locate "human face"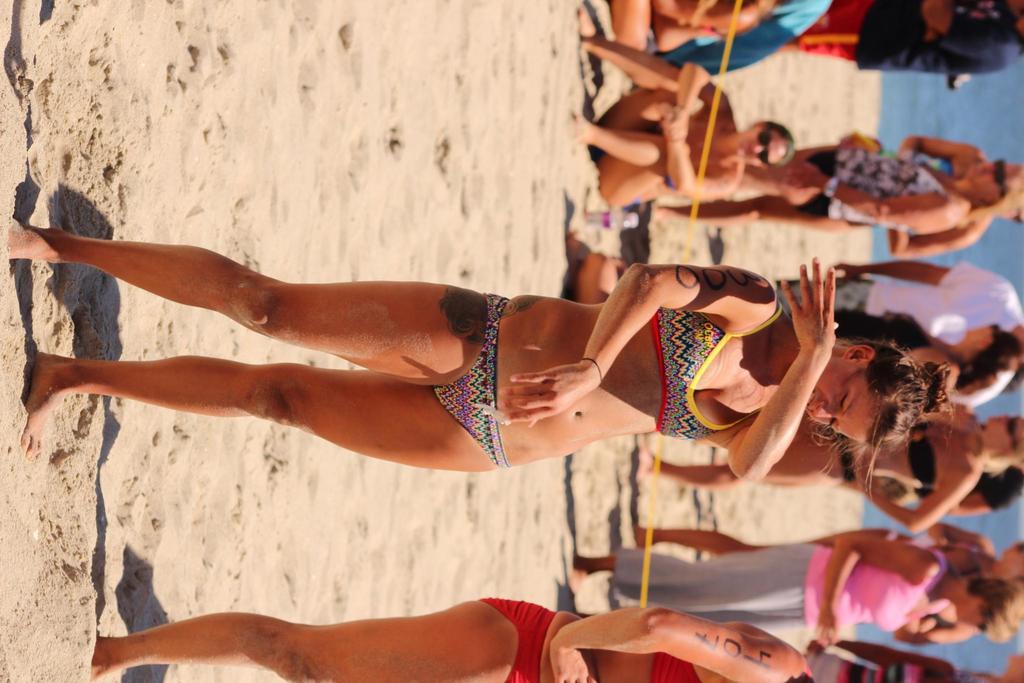
box=[966, 322, 1005, 345]
